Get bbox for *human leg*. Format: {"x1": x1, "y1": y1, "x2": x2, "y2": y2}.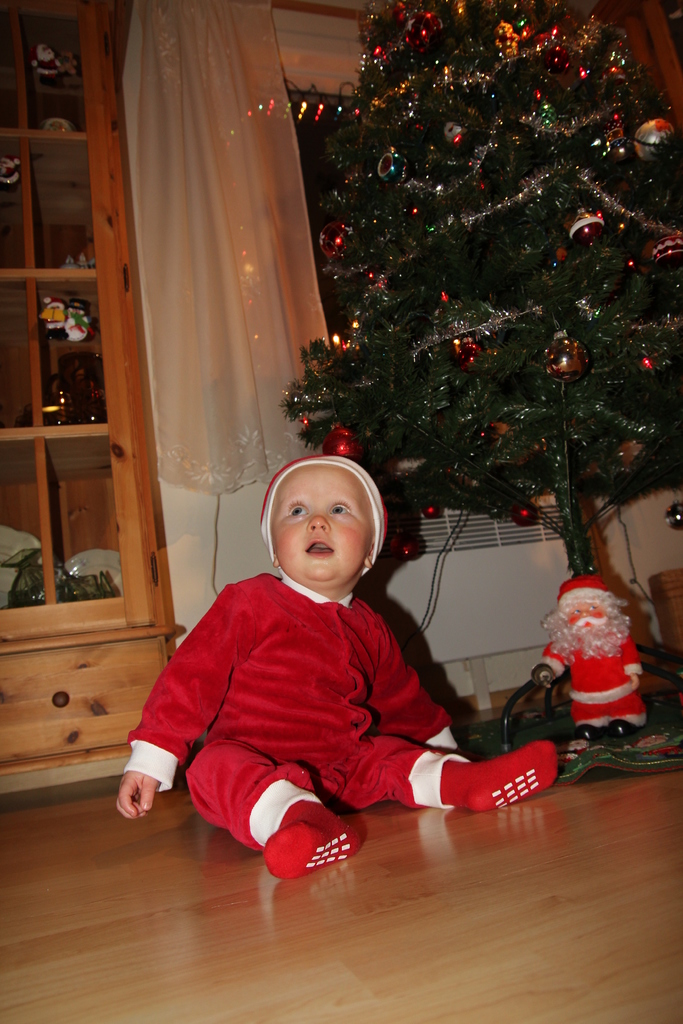
{"x1": 183, "y1": 735, "x2": 365, "y2": 882}.
